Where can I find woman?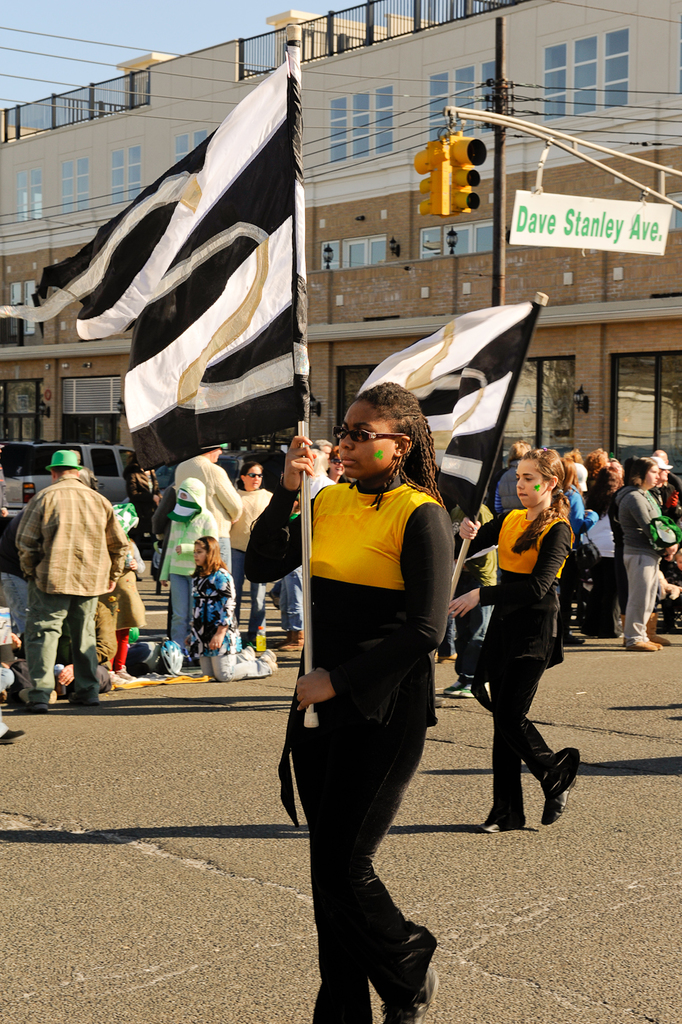
You can find it at 460:432:588:856.
